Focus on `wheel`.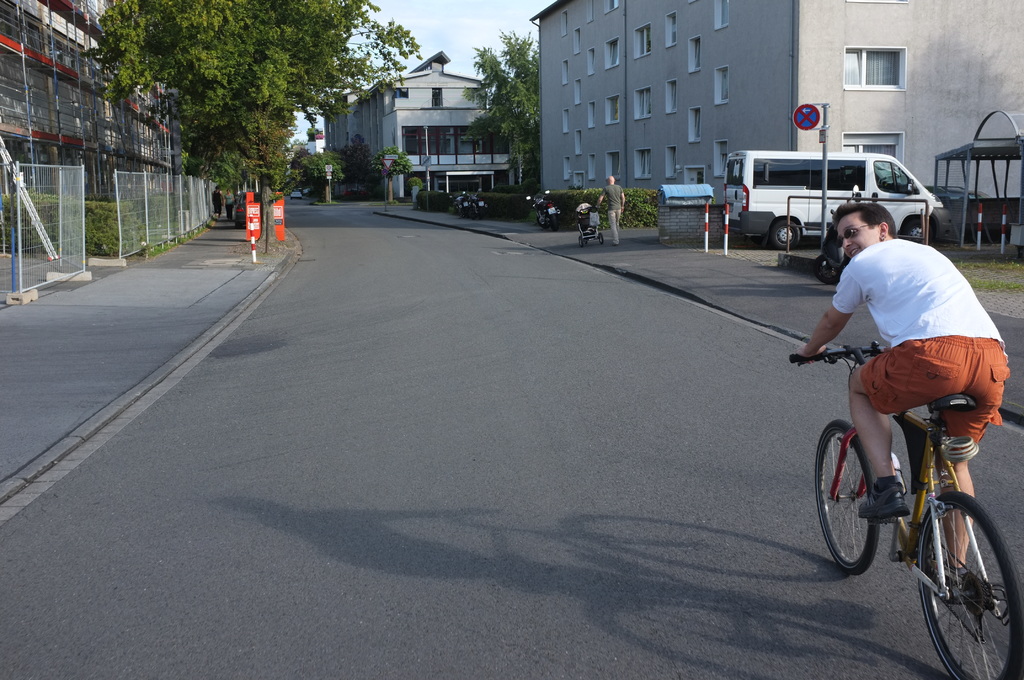
Focused at pyautogui.locateOnScreen(812, 257, 842, 286).
